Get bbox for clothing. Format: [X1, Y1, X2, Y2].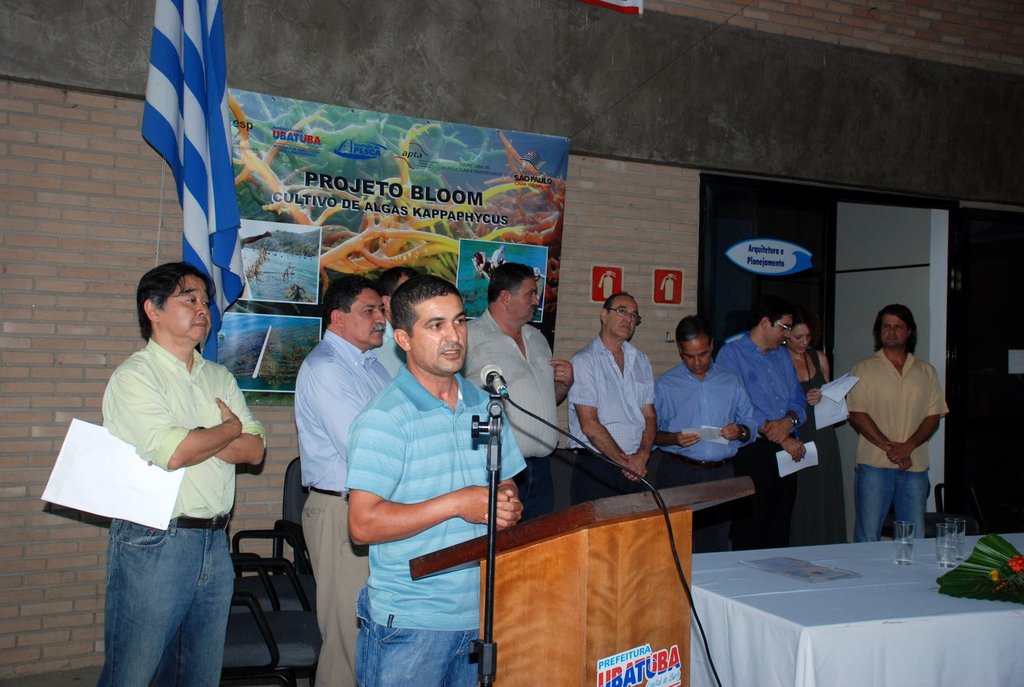
[101, 523, 227, 686].
